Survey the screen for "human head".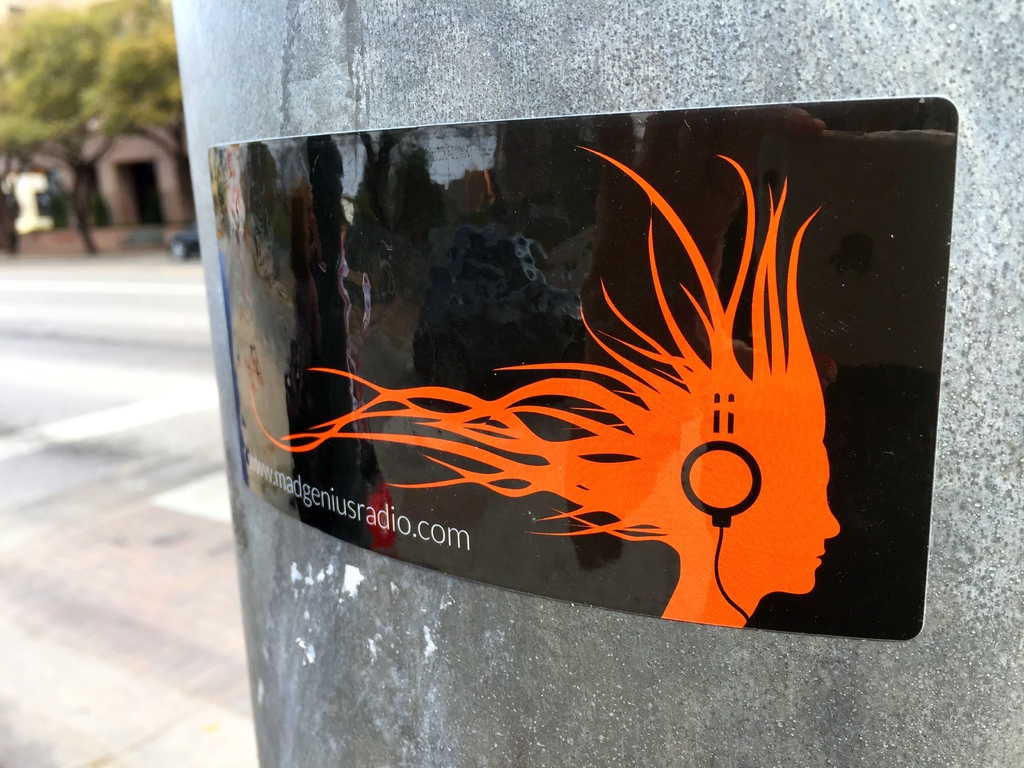
Survey found: (x1=727, y1=436, x2=839, y2=589).
